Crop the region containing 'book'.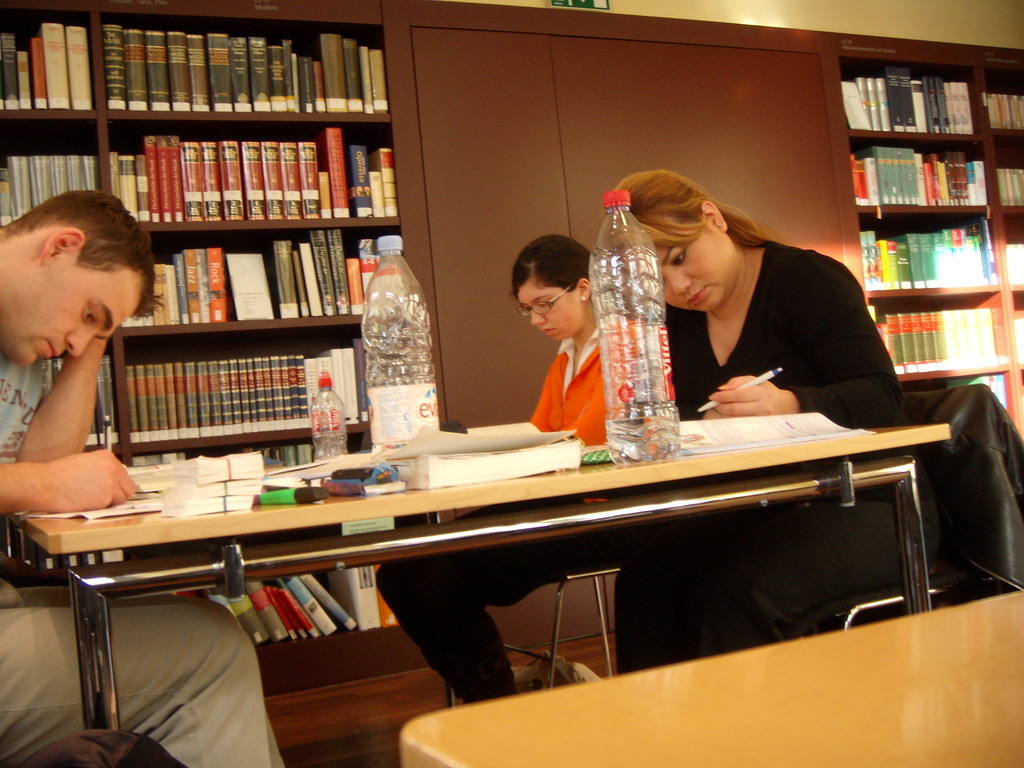
Crop region: [left=93, top=349, right=116, bottom=435].
